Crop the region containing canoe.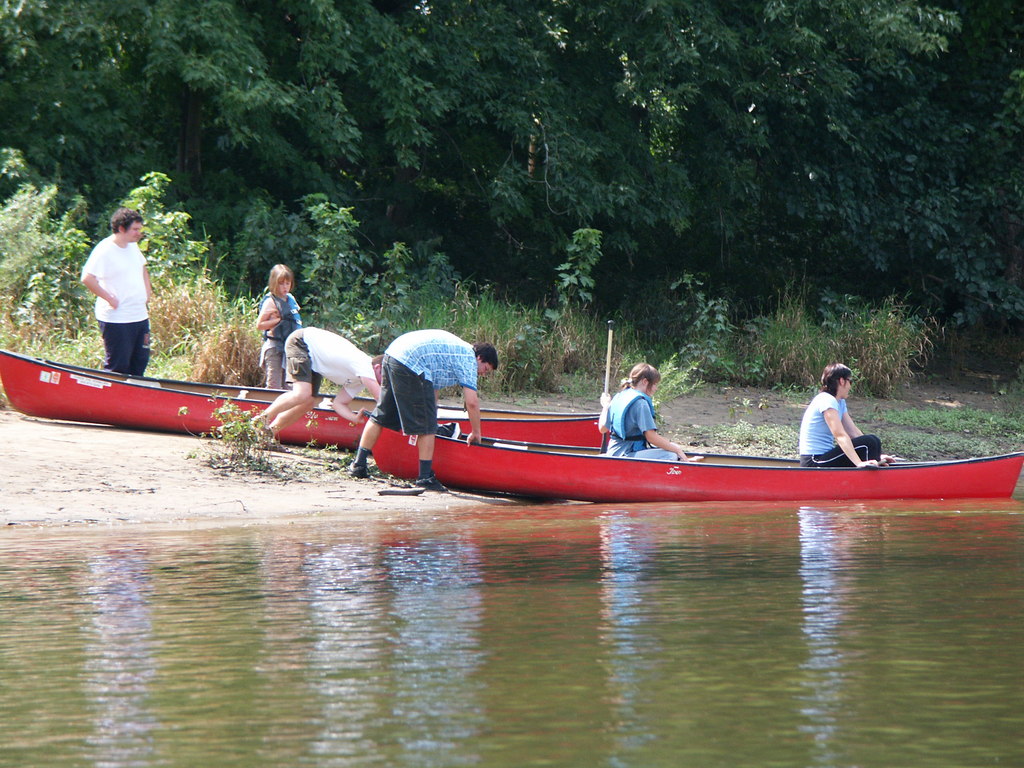
Crop region: [left=354, top=411, right=1023, bottom=509].
